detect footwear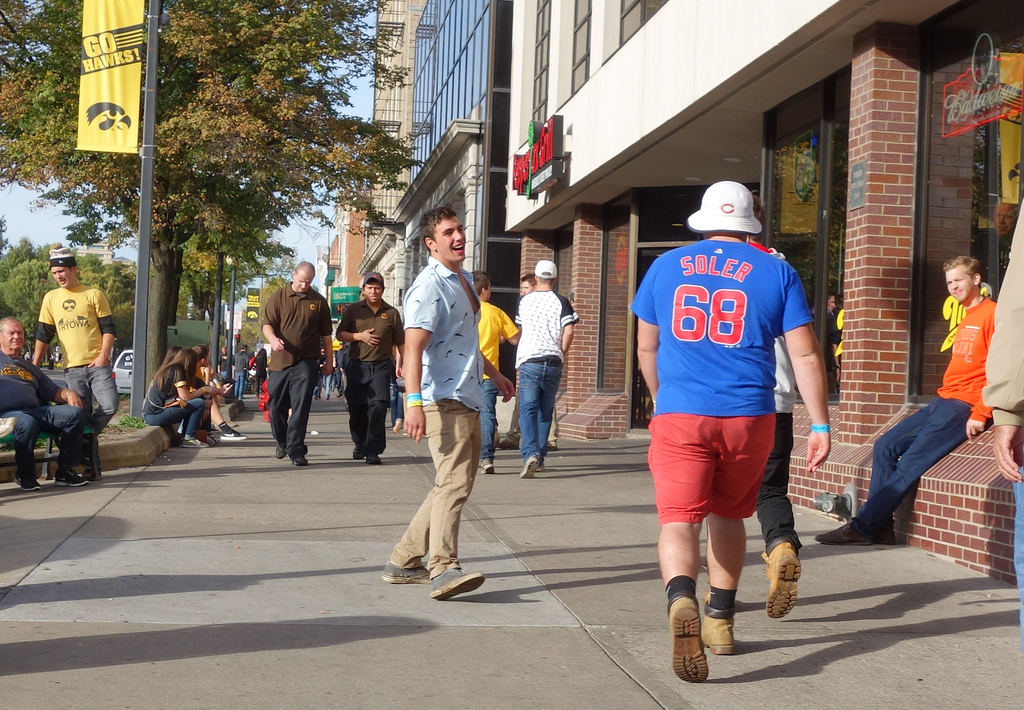
box=[481, 463, 494, 473]
